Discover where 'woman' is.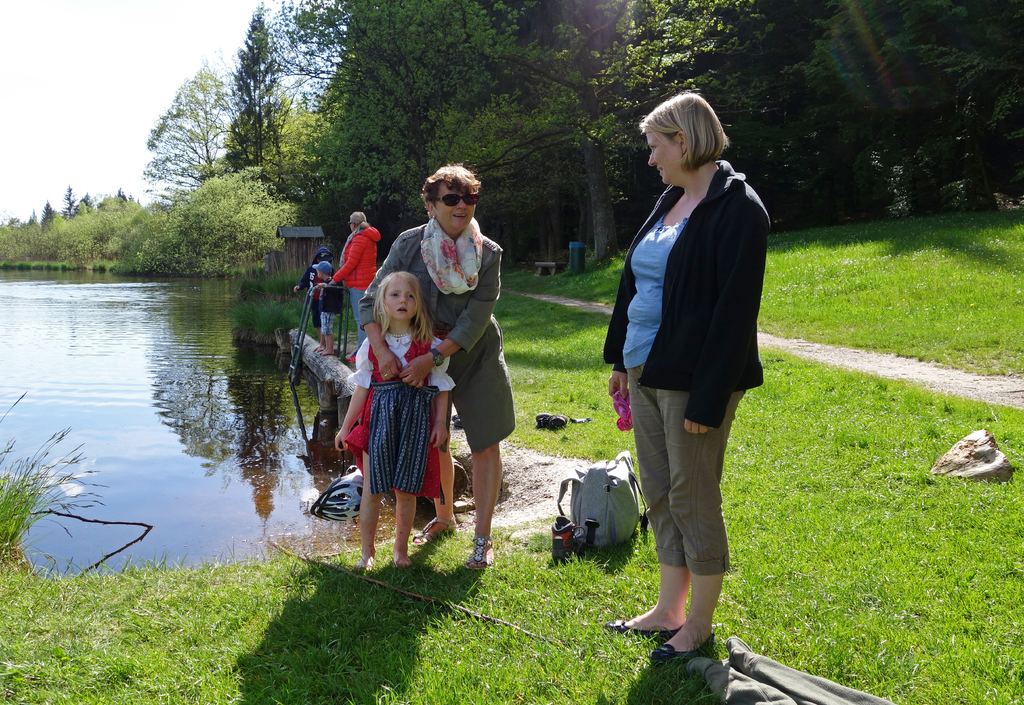
Discovered at [607, 97, 765, 667].
